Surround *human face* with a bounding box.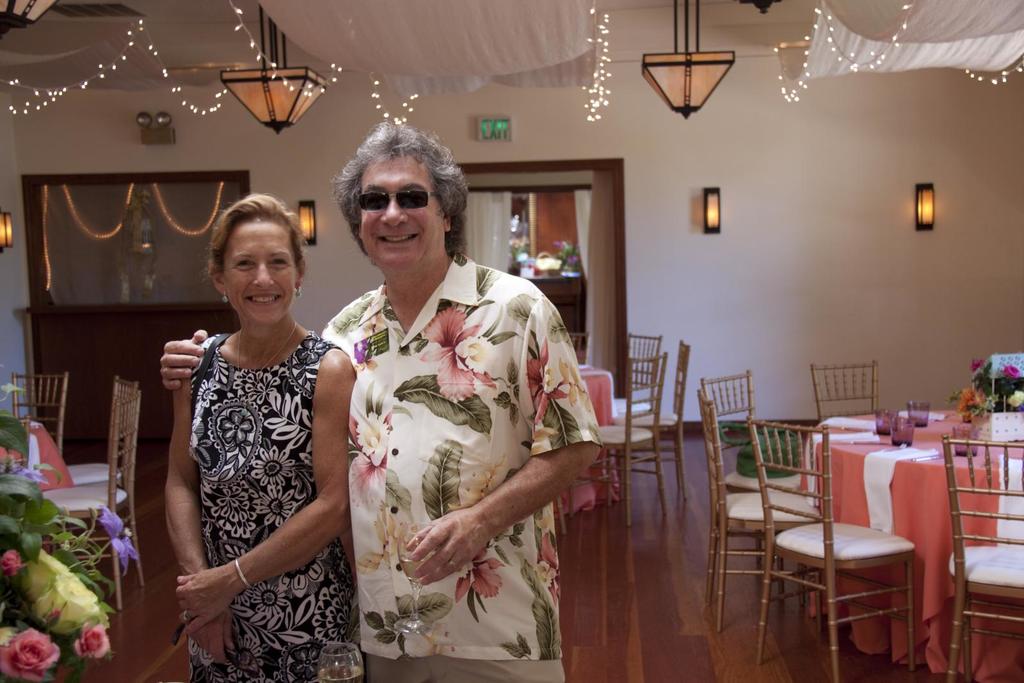
region(360, 155, 445, 271).
